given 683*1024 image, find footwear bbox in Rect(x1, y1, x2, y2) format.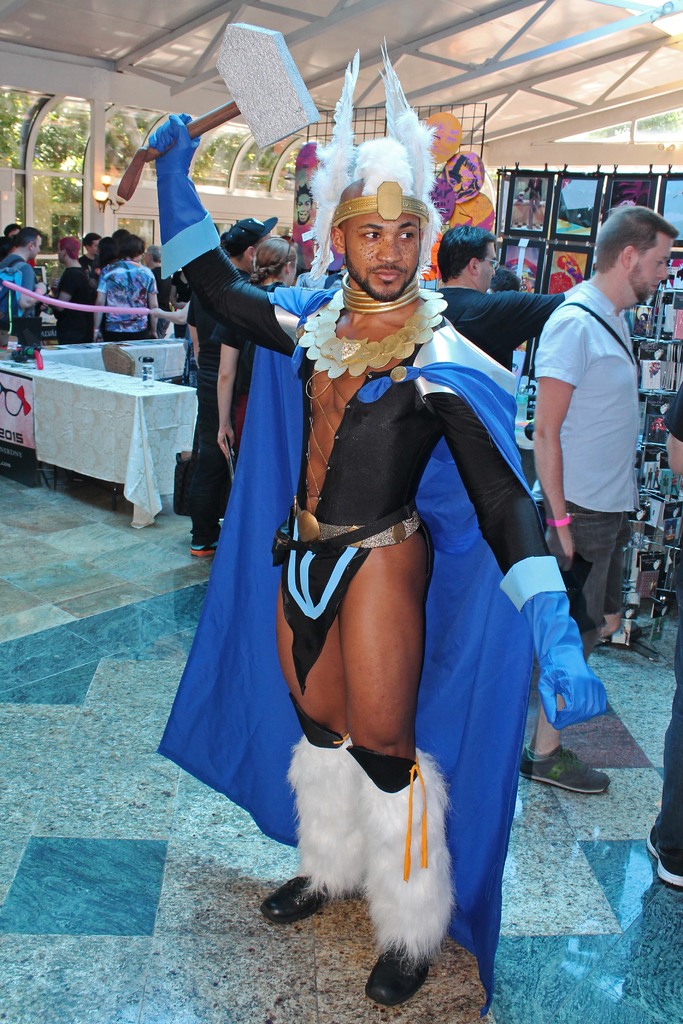
Rect(190, 541, 217, 555).
